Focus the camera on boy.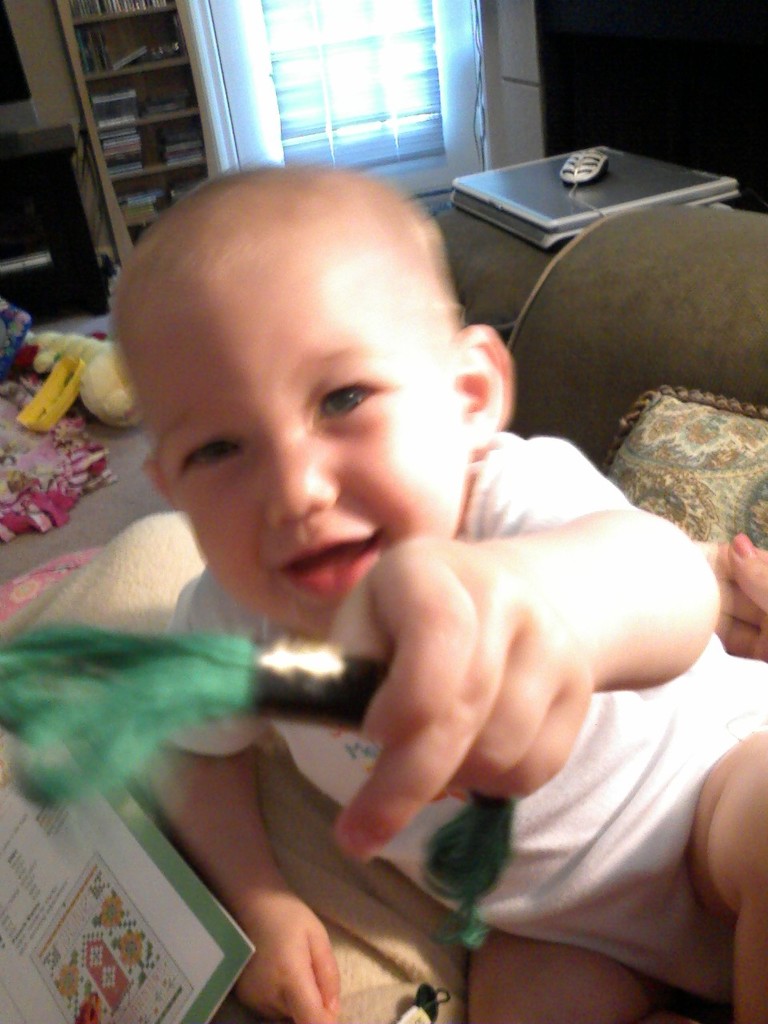
Focus region: <region>104, 154, 767, 1023</region>.
